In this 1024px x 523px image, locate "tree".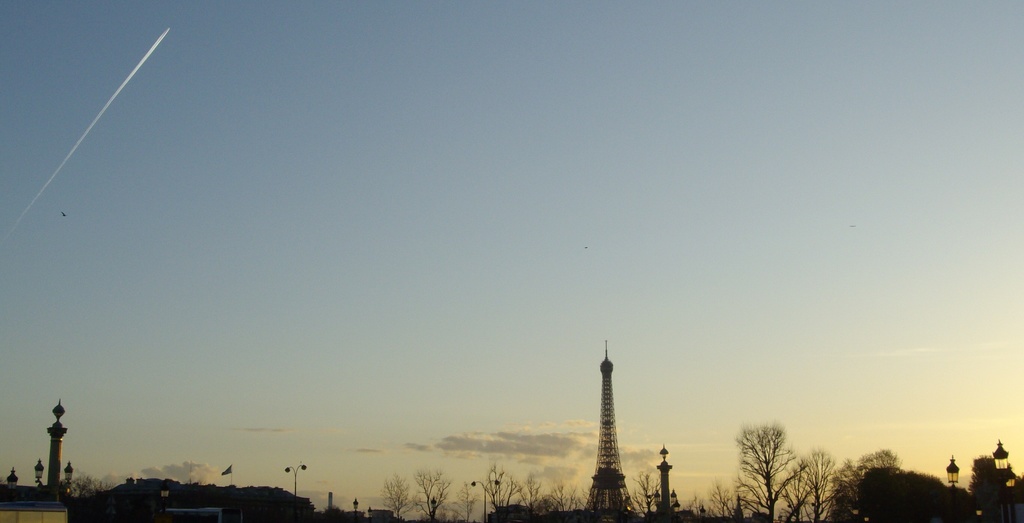
Bounding box: region(854, 462, 954, 520).
